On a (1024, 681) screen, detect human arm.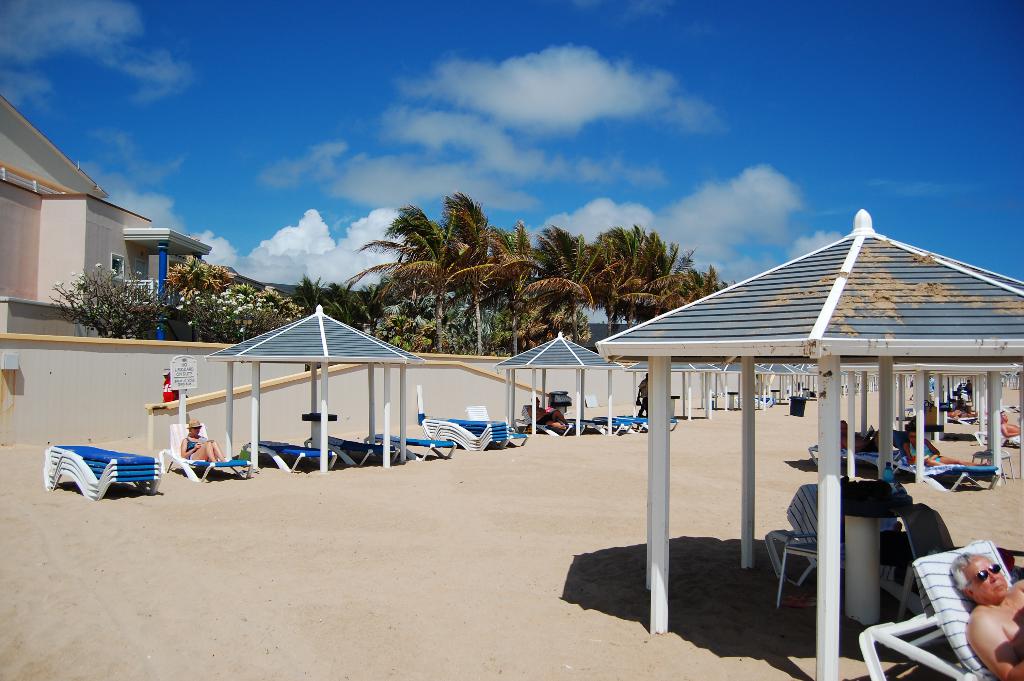
rect(1001, 426, 1021, 437).
